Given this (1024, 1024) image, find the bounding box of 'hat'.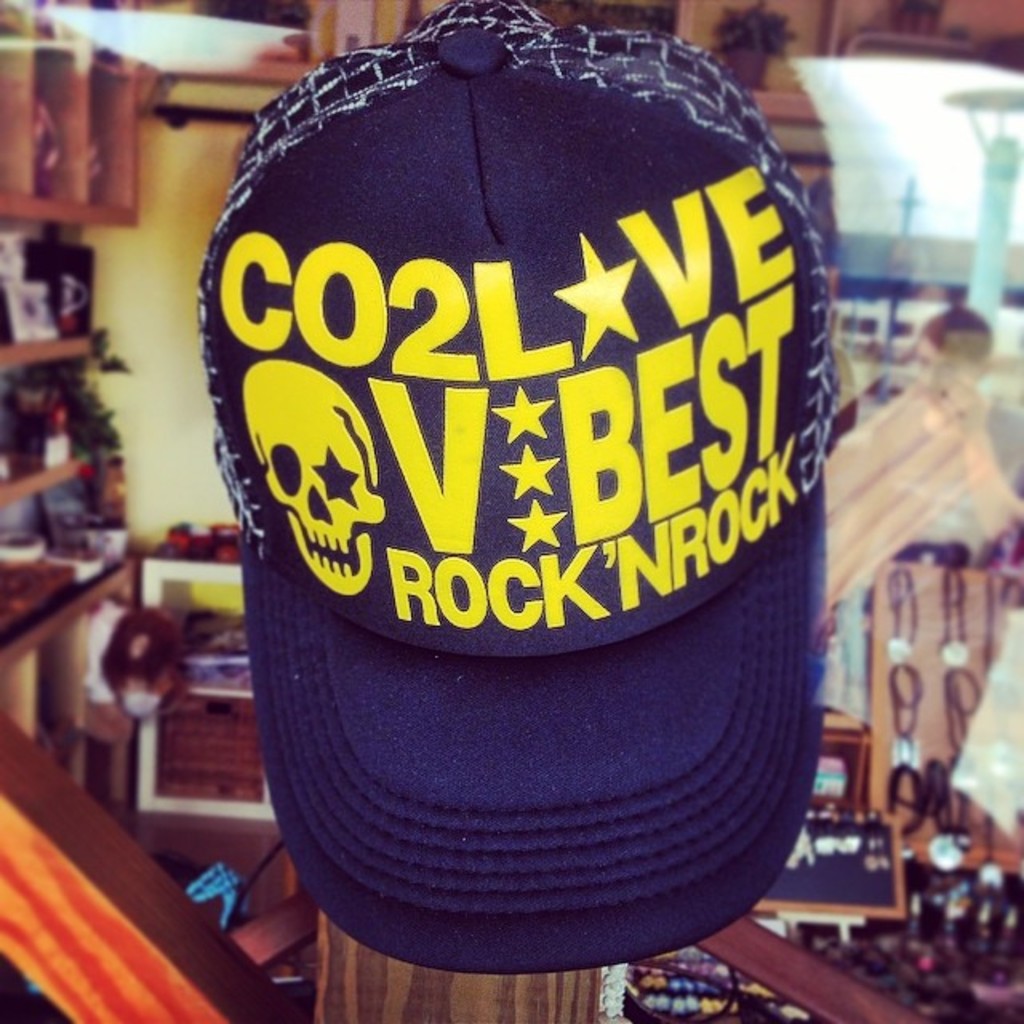
(left=195, top=0, right=822, bottom=976).
